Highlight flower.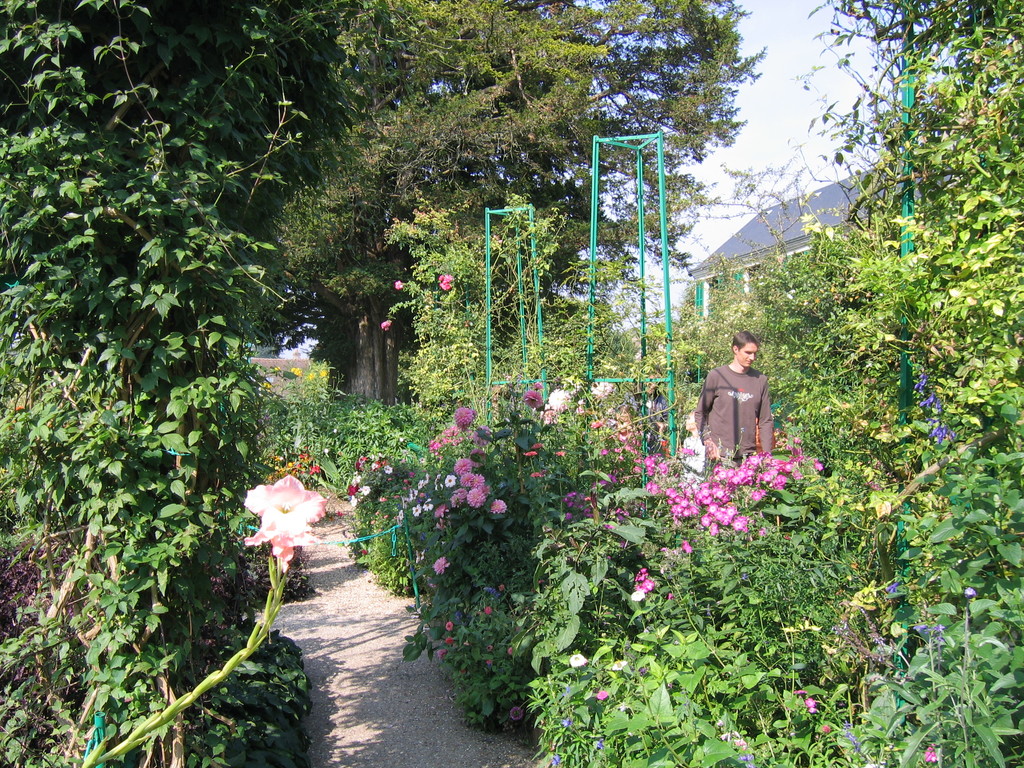
Highlighted region: {"x1": 451, "y1": 403, "x2": 480, "y2": 428}.
